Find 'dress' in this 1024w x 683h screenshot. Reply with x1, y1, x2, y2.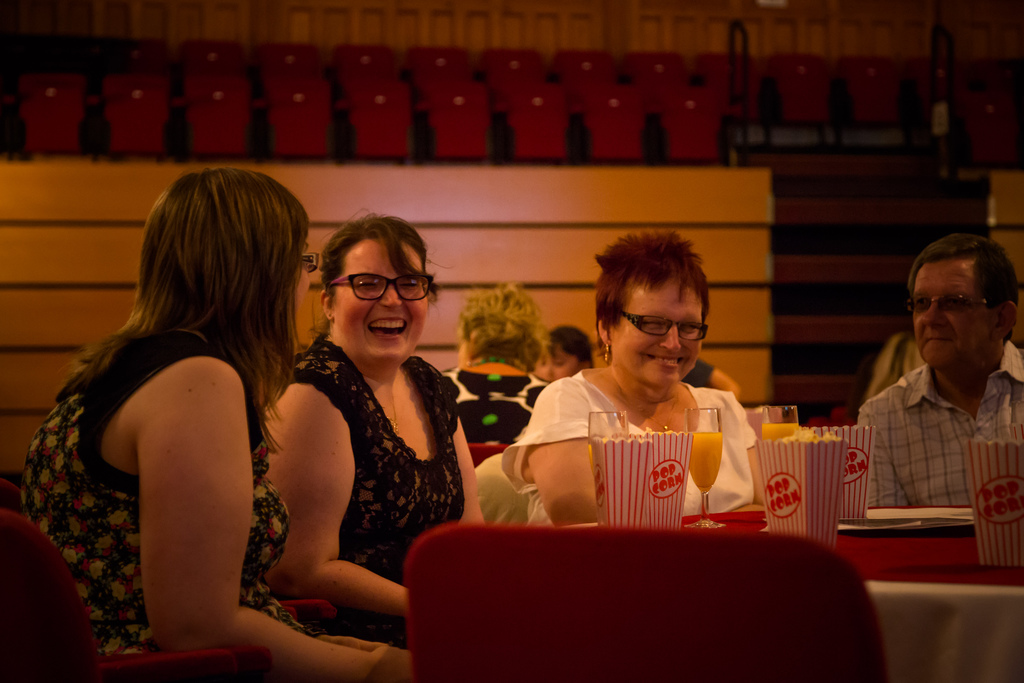
504, 369, 760, 524.
